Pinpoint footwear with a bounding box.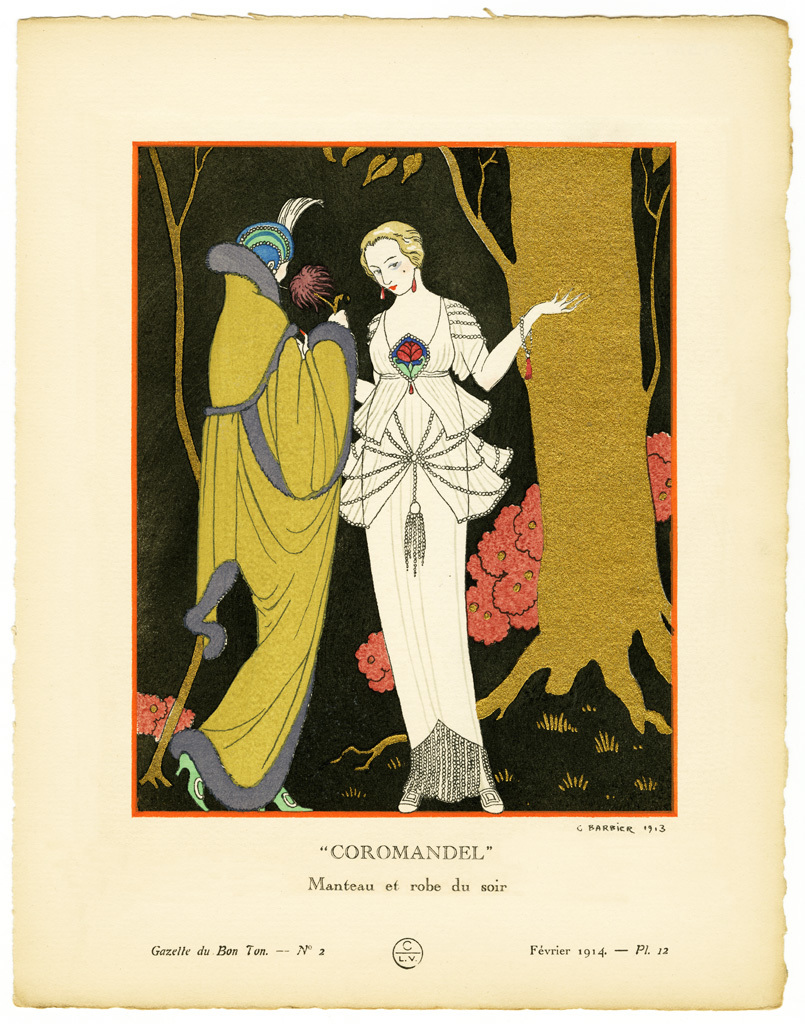
Rect(179, 757, 211, 812).
